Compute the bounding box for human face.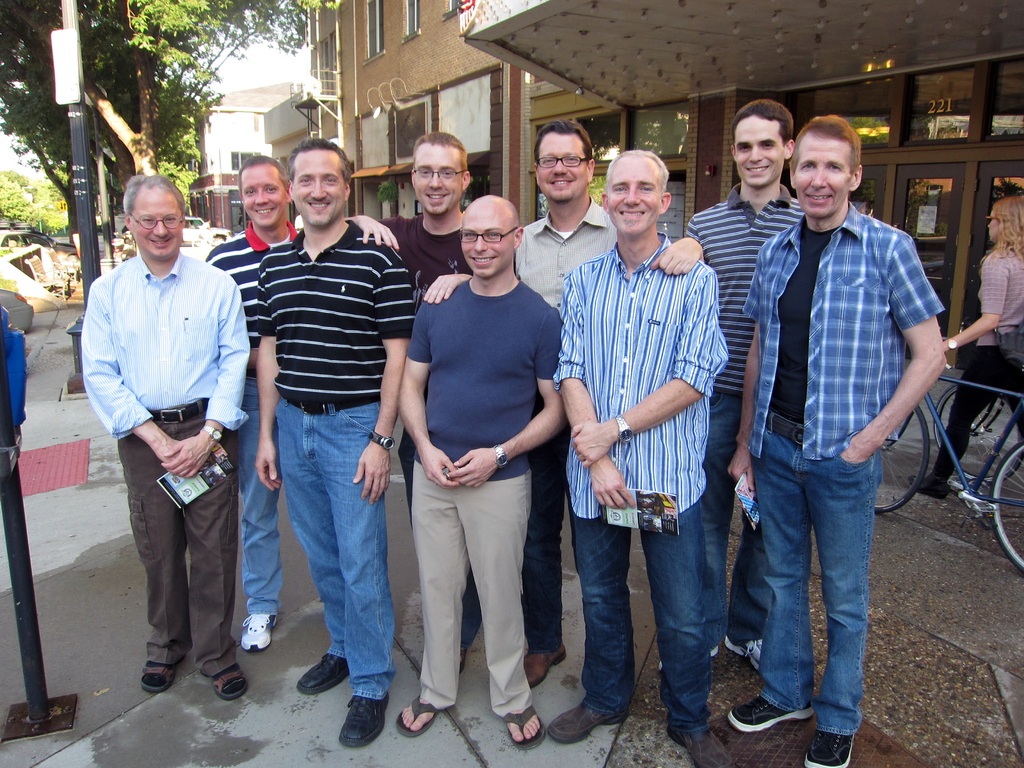
bbox=[535, 131, 586, 201].
